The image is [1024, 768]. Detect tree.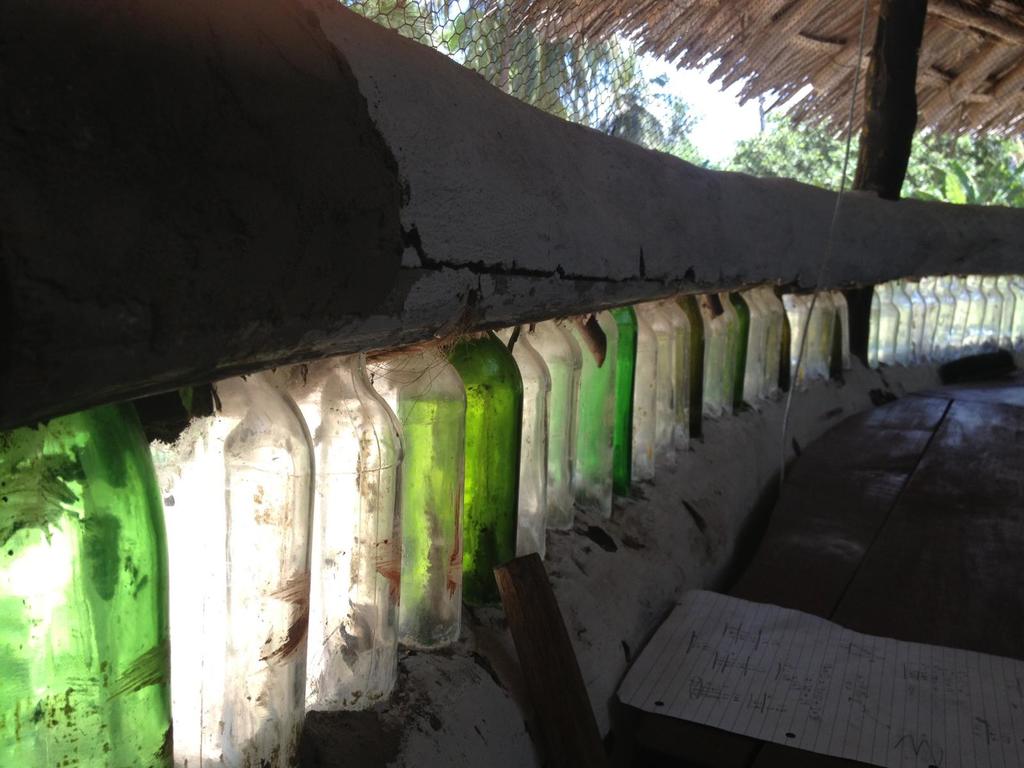
Detection: box=[724, 115, 858, 188].
